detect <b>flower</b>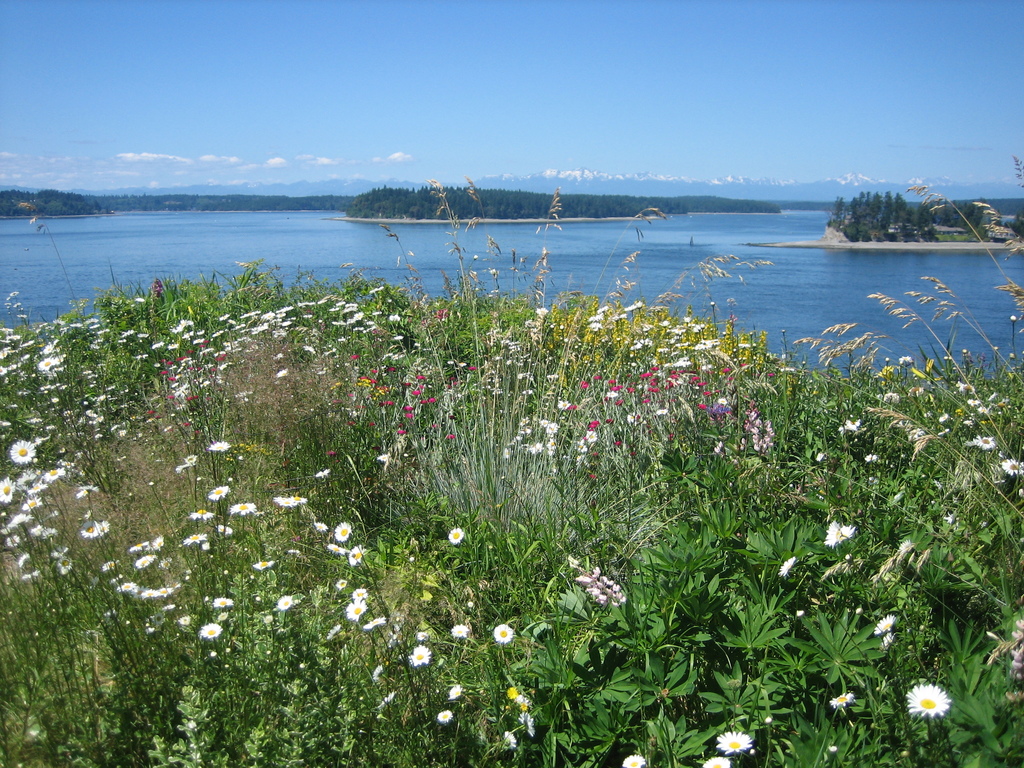
[179, 614, 191, 626]
